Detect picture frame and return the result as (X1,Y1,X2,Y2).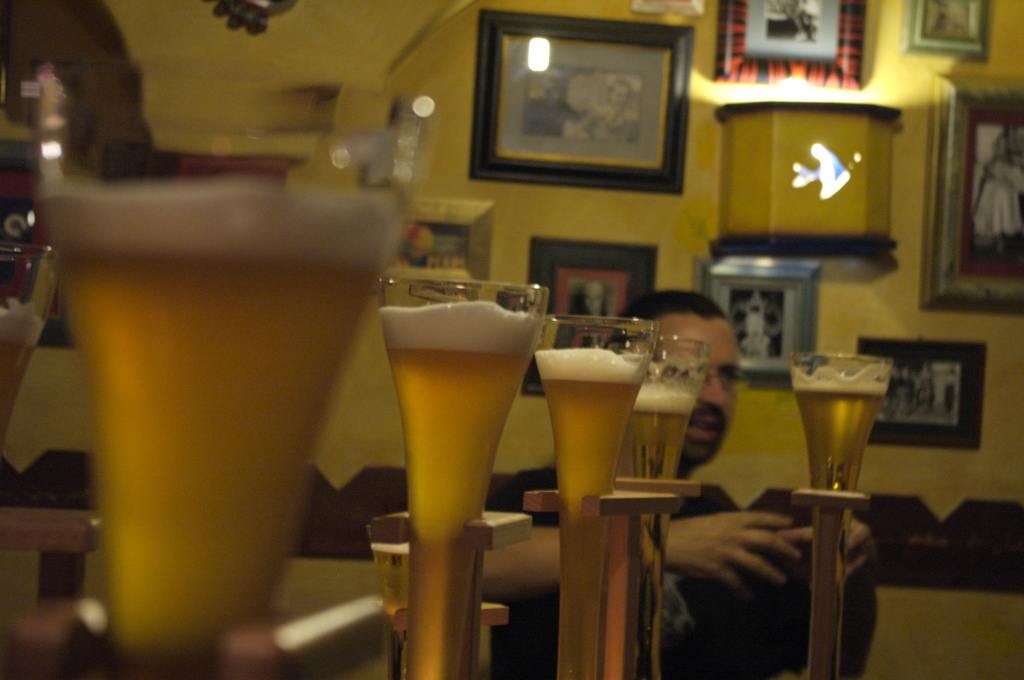
(691,254,821,394).
